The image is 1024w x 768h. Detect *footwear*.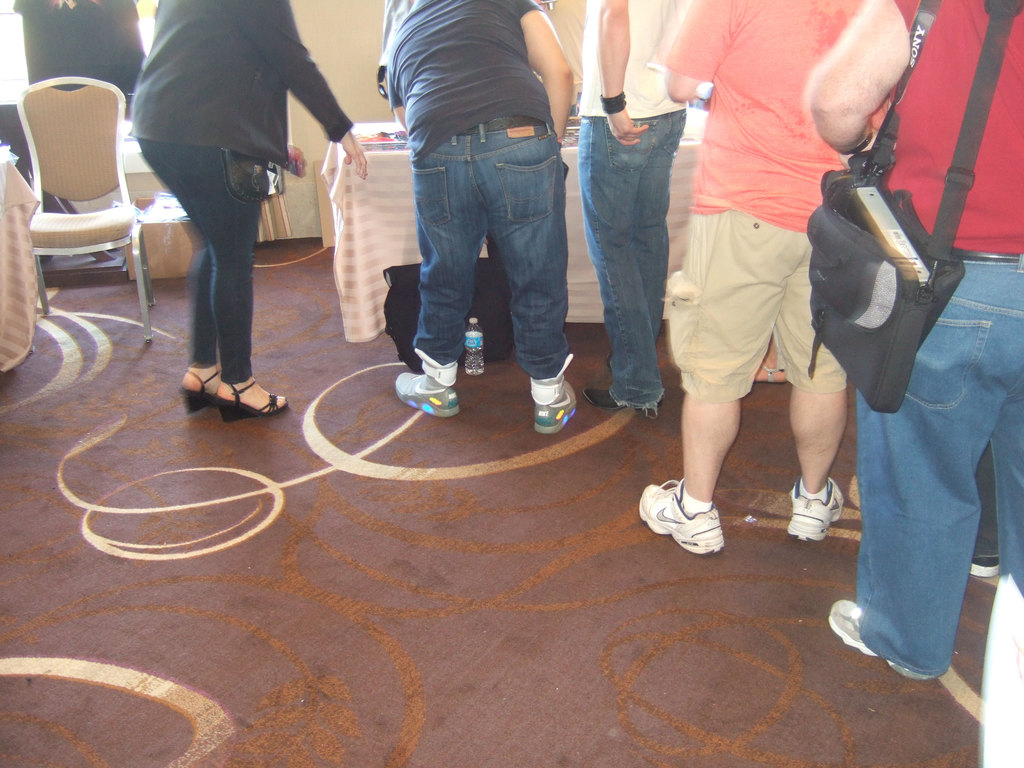
Detection: (x1=534, y1=381, x2=576, y2=433).
